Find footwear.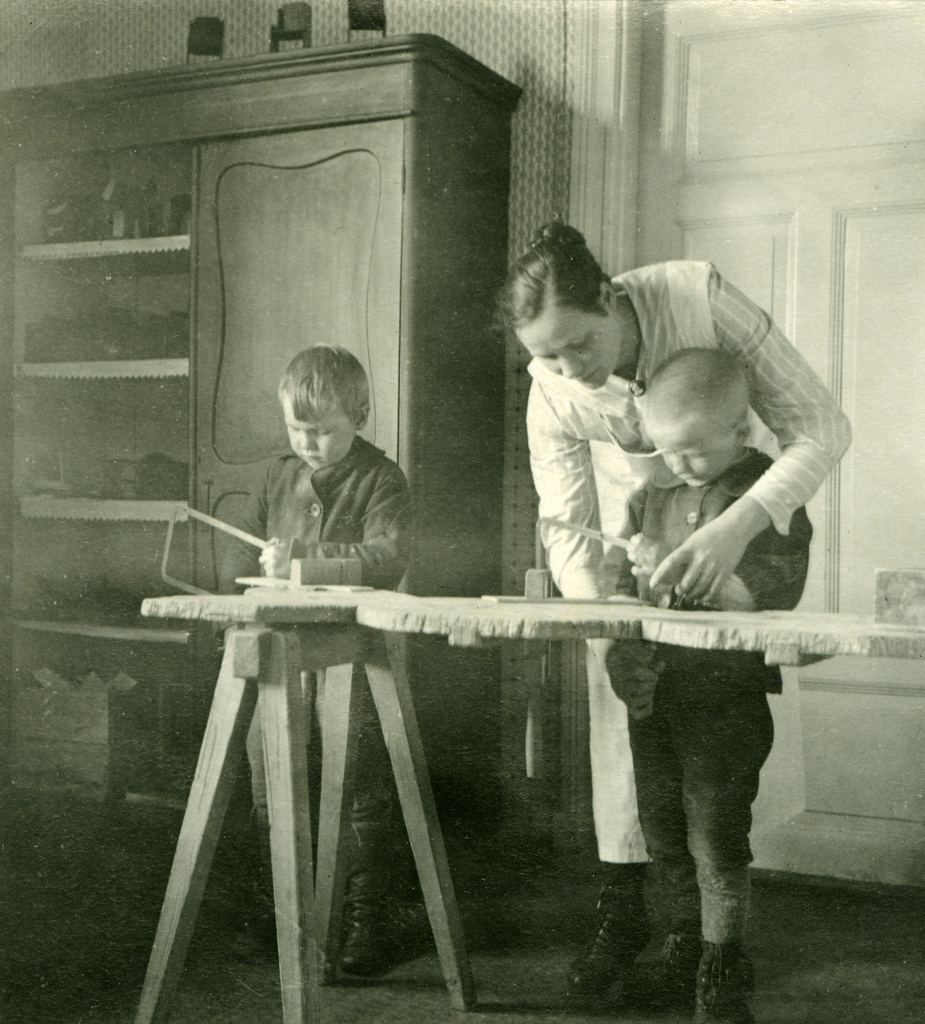
Rect(695, 941, 753, 1023).
